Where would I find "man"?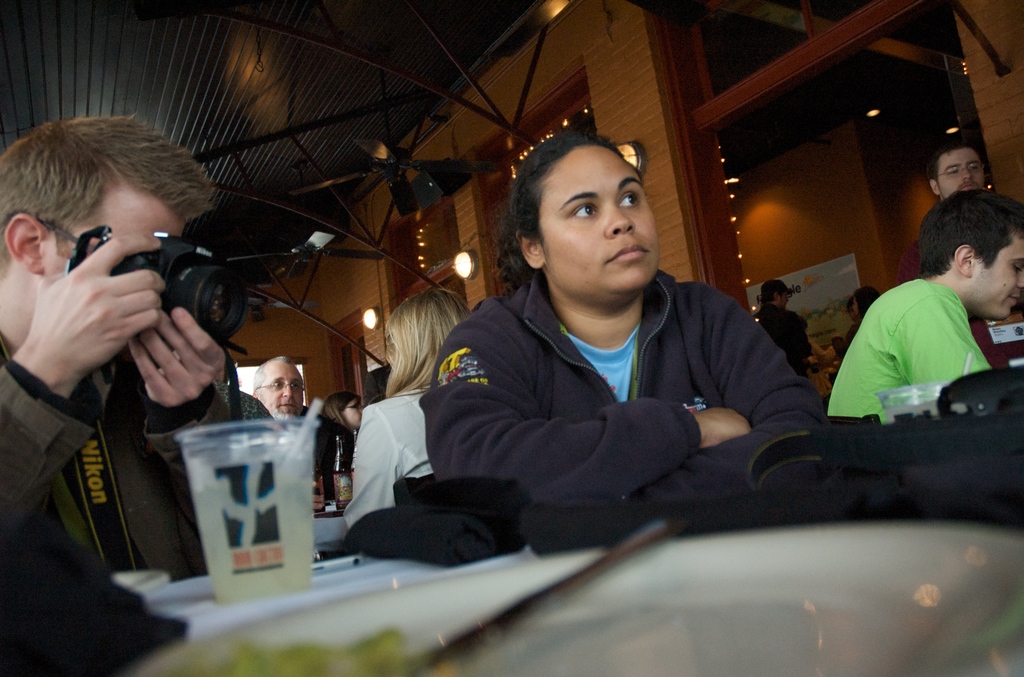
At 910/138/994/195.
